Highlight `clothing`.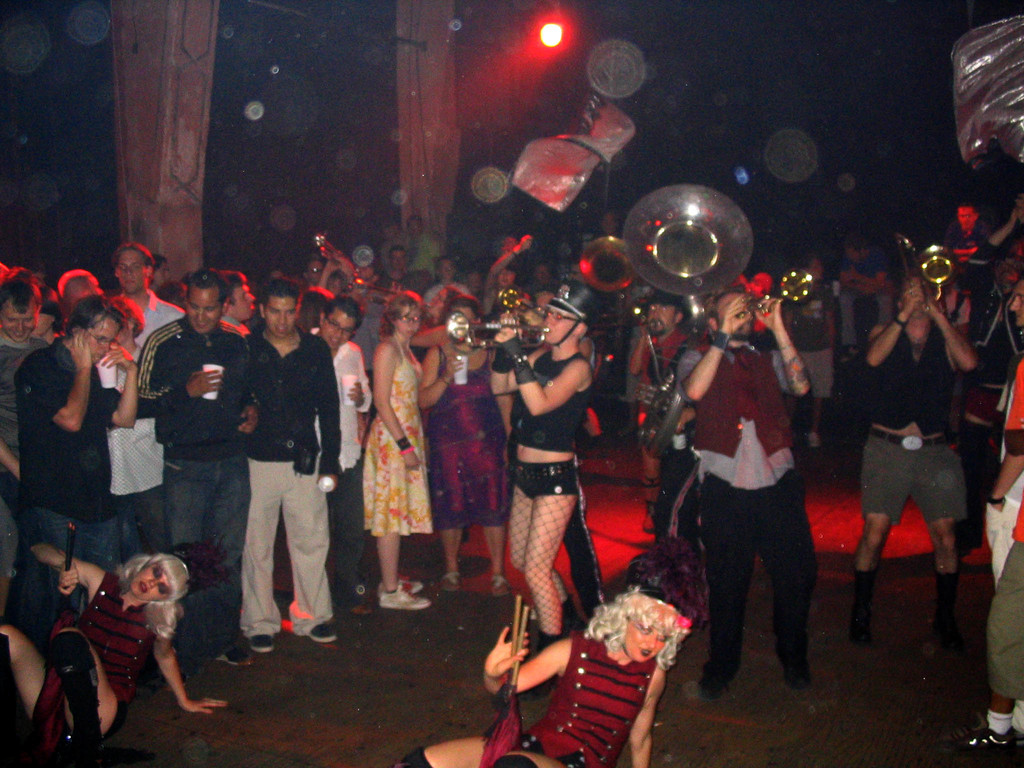
Highlighted region: <region>314, 331, 370, 584</region>.
